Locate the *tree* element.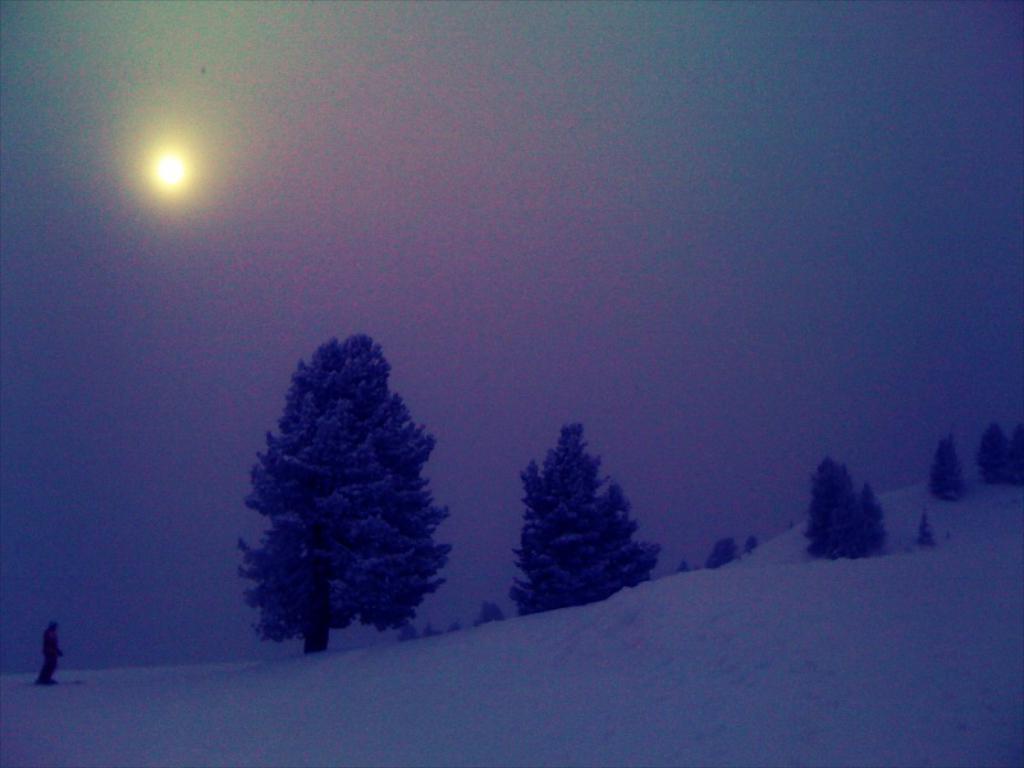
Element bbox: bbox(678, 556, 689, 572).
